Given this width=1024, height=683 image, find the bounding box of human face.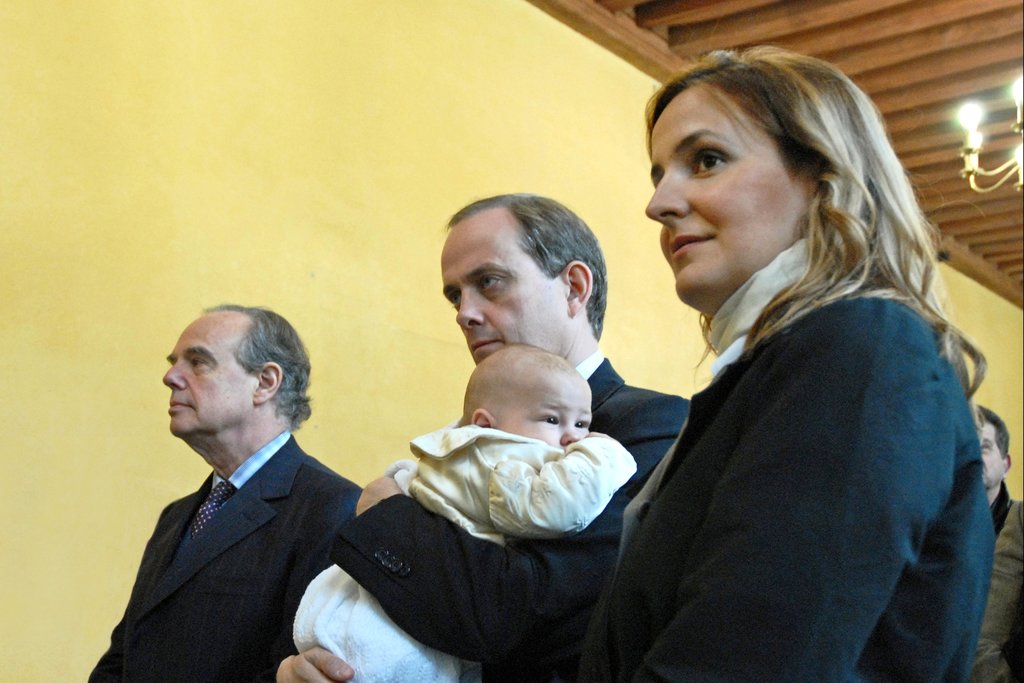
{"x1": 161, "y1": 318, "x2": 244, "y2": 435}.
